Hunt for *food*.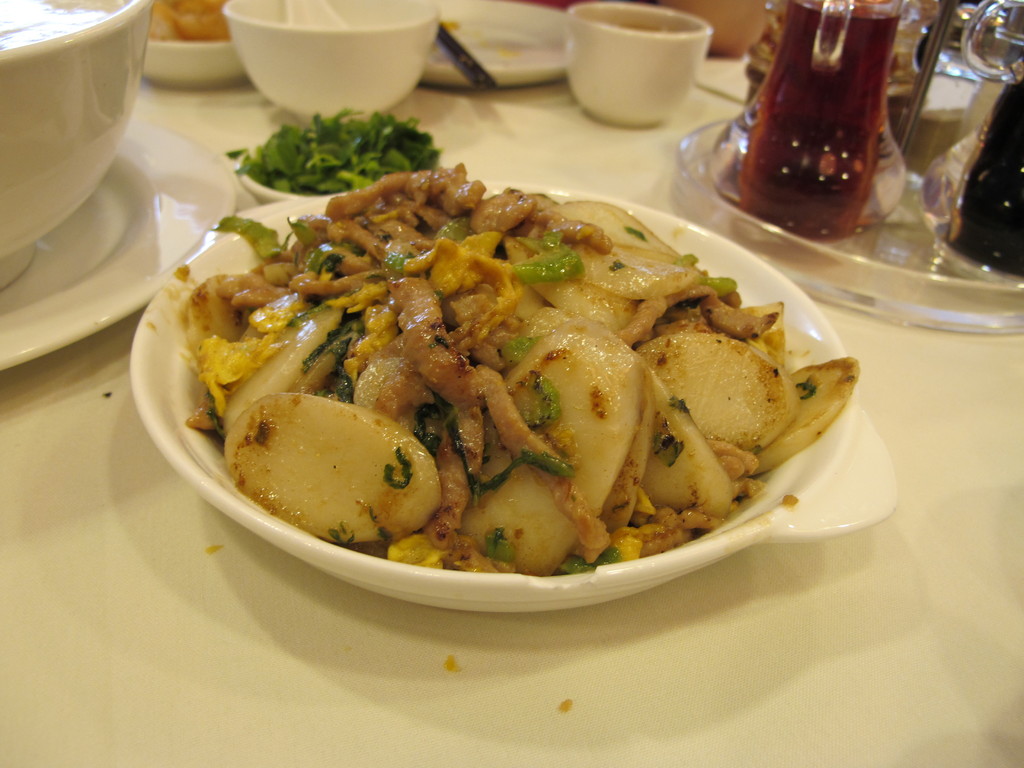
Hunted down at bbox=(147, 0, 231, 41).
